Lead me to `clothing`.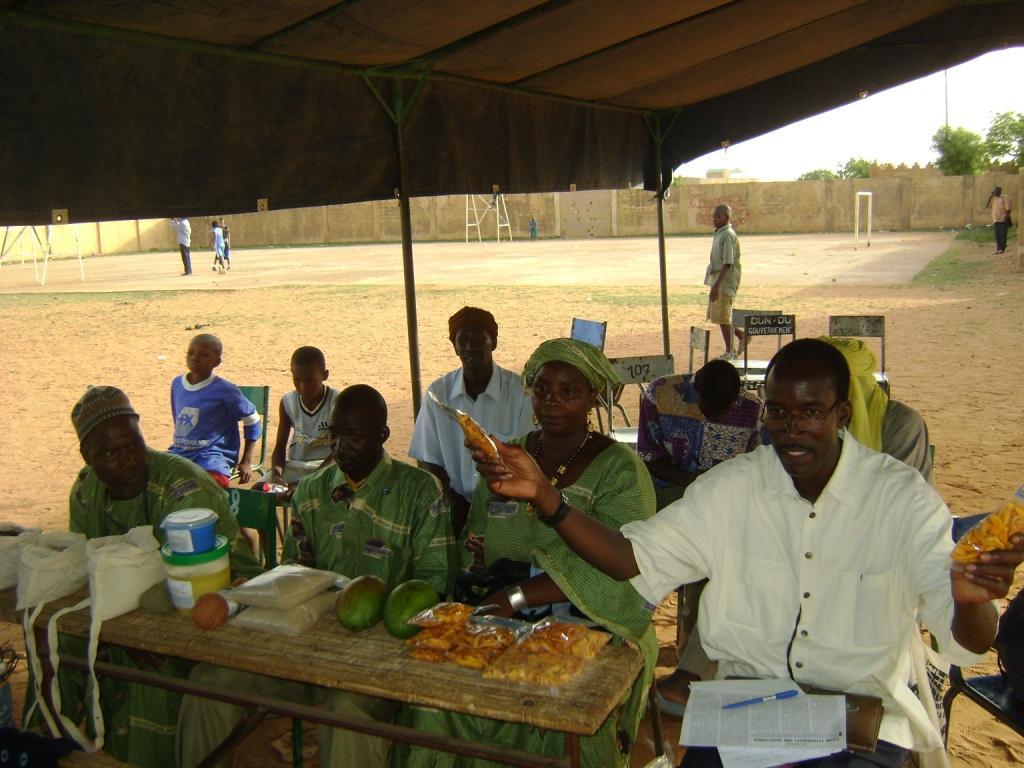
Lead to [278, 383, 334, 466].
